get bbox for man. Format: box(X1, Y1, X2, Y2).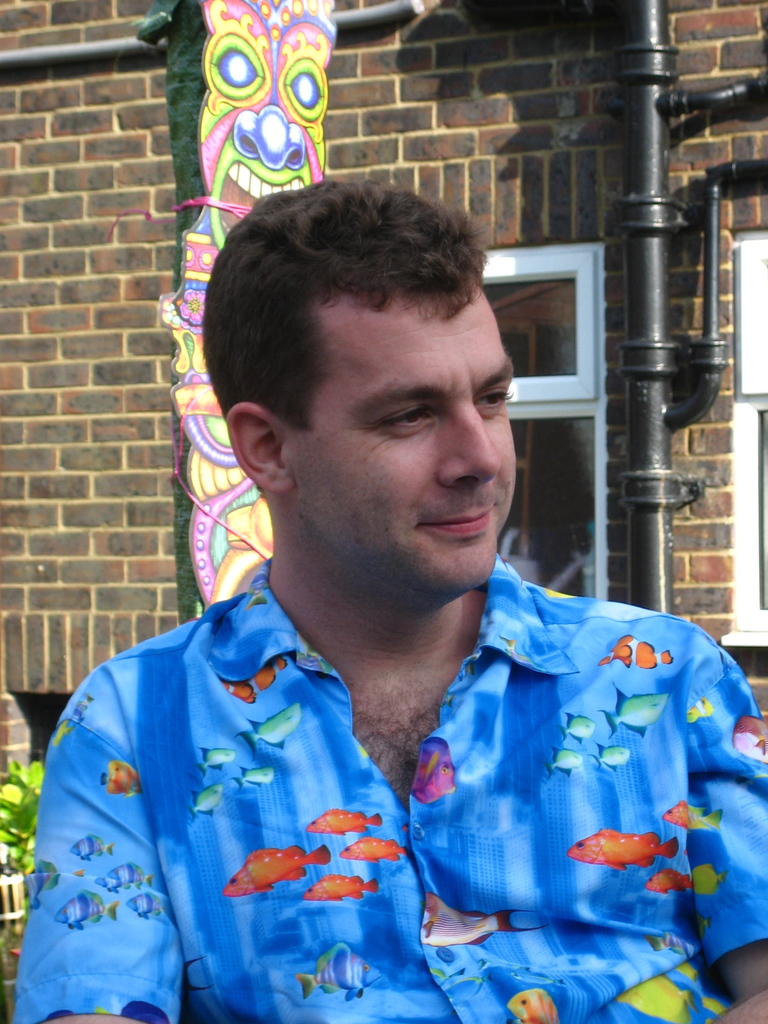
box(12, 179, 767, 1023).
